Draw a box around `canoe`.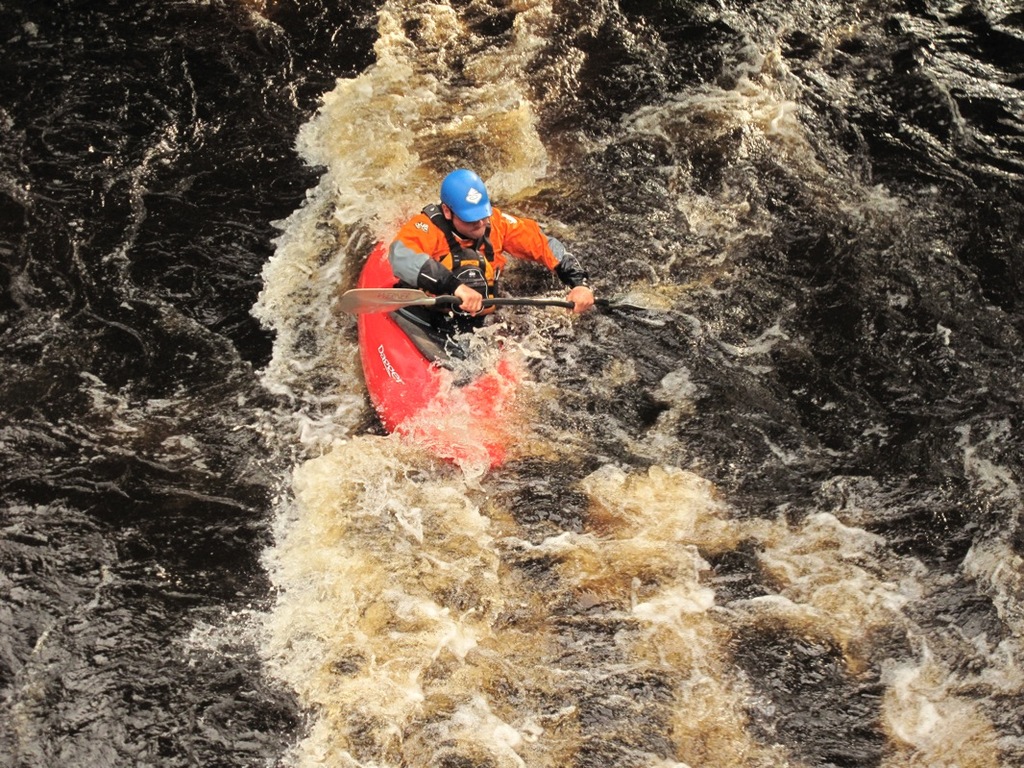
box(363, 240, 513, 486).
